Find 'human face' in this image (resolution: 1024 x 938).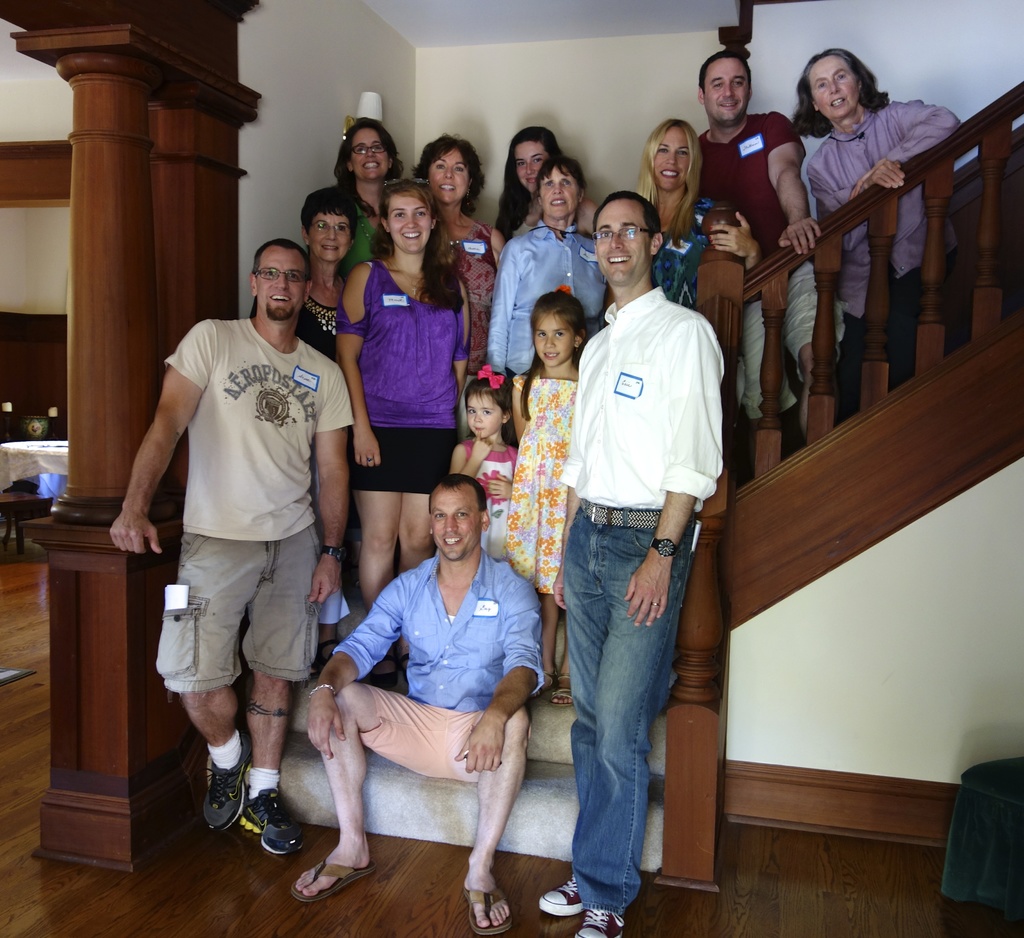
{"x1": 651, "y1": 122, "x2": 692, "y2": 195}.
